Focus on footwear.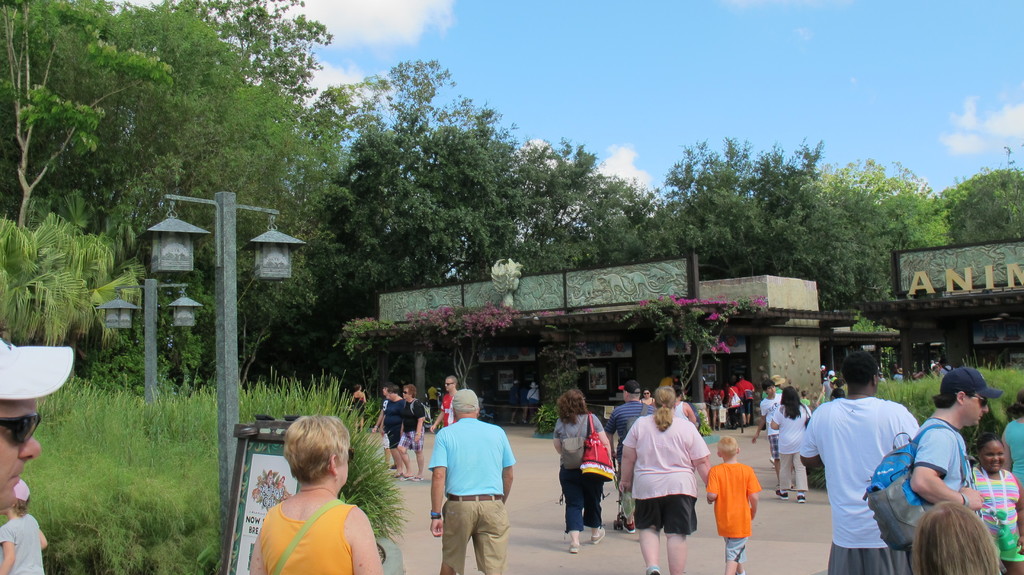
Focused at (left=414, top=475, right=424, bottom=482).
